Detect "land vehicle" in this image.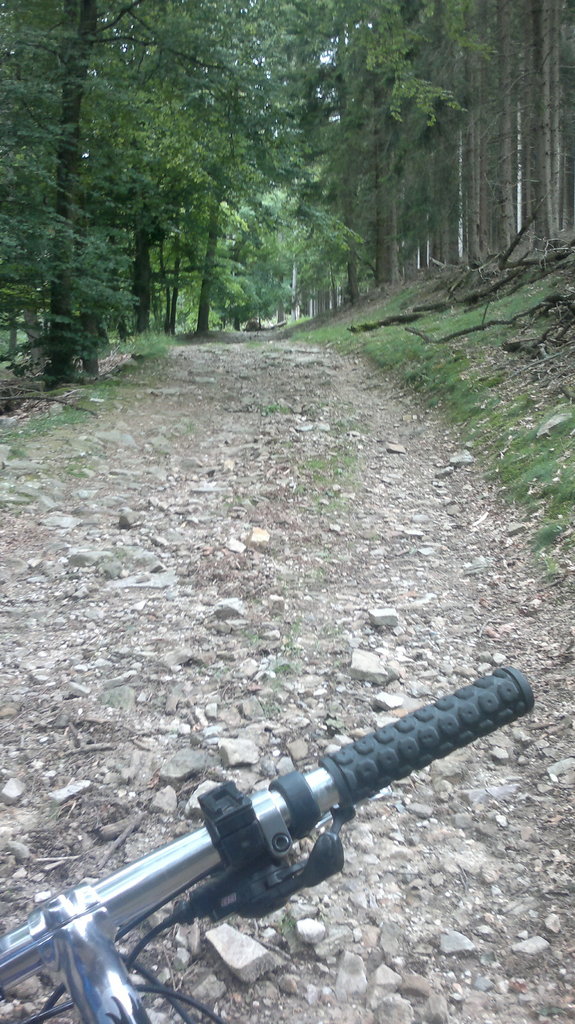
Detection: [left=0, top=666, right=533, bottom=1023].
